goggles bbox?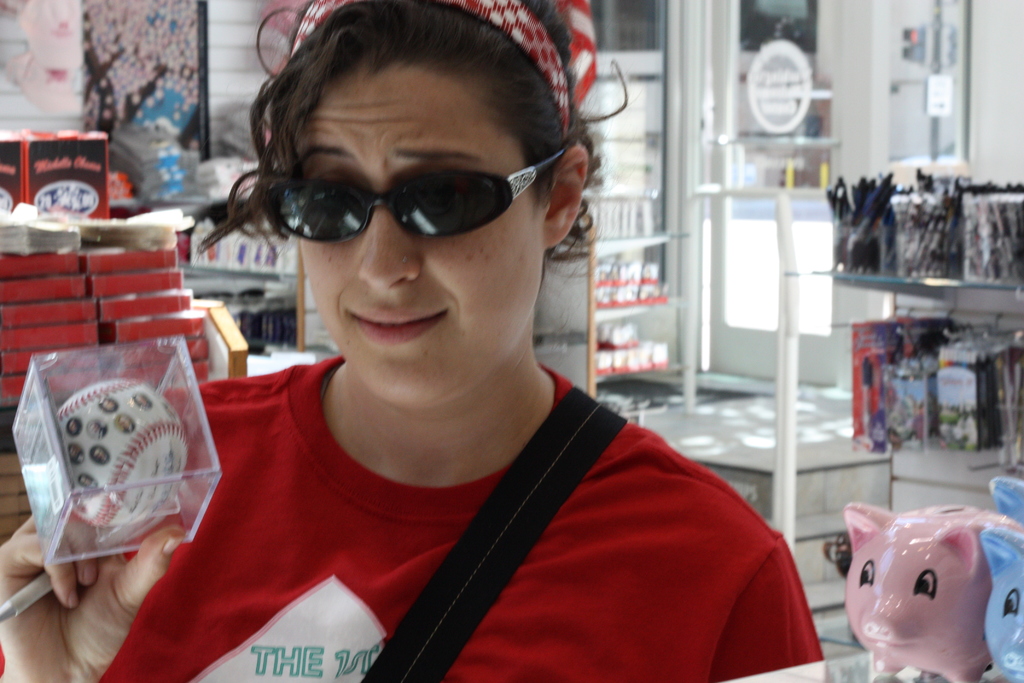
rect(250, 134, 566, 247)
